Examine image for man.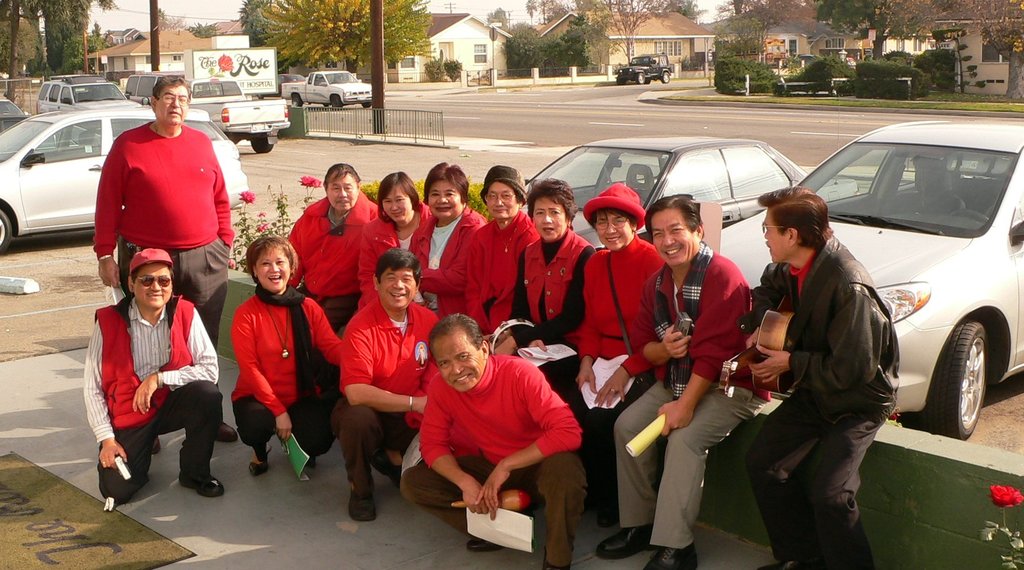
Examination result: x1=403, y1=313, x2=586, y2=569.
